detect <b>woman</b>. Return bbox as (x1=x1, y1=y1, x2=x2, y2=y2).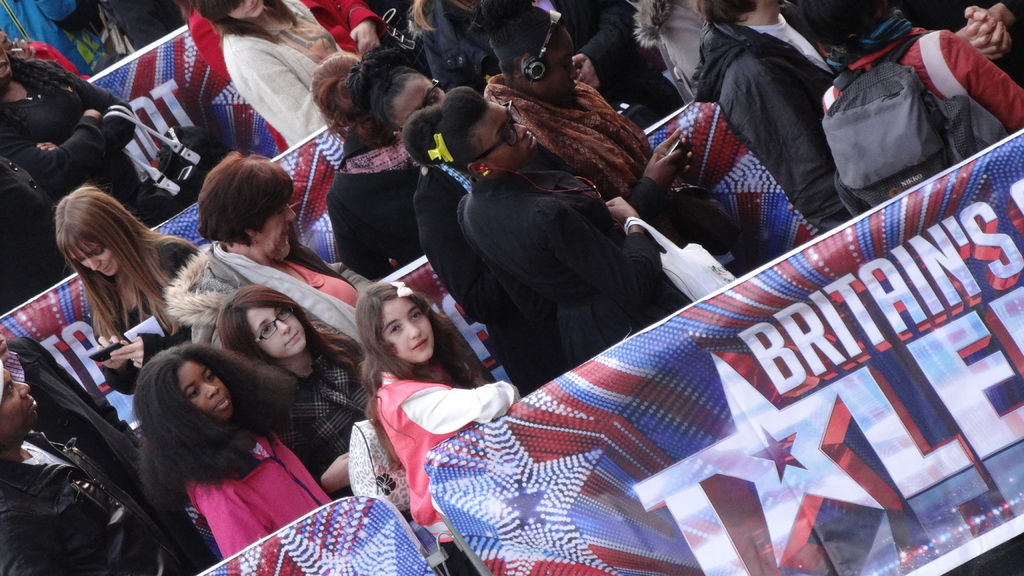
(x1=403, y1=78, x2=700, y2=367).
